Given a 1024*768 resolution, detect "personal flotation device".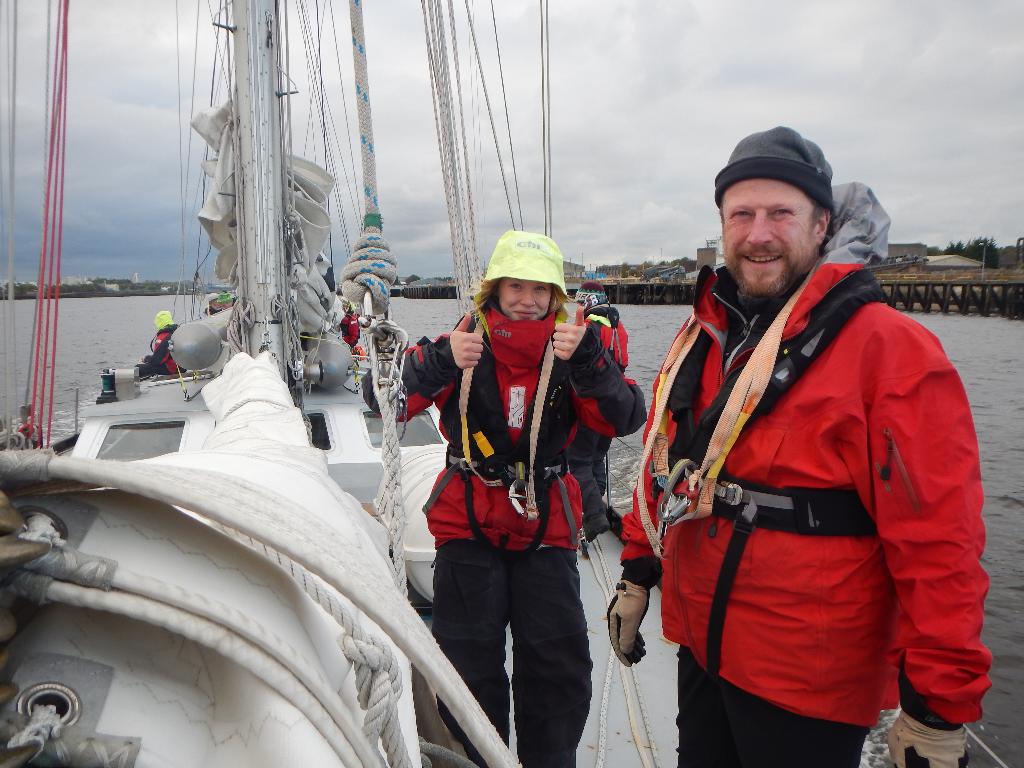
select_region(424, 297, 632, 555).
